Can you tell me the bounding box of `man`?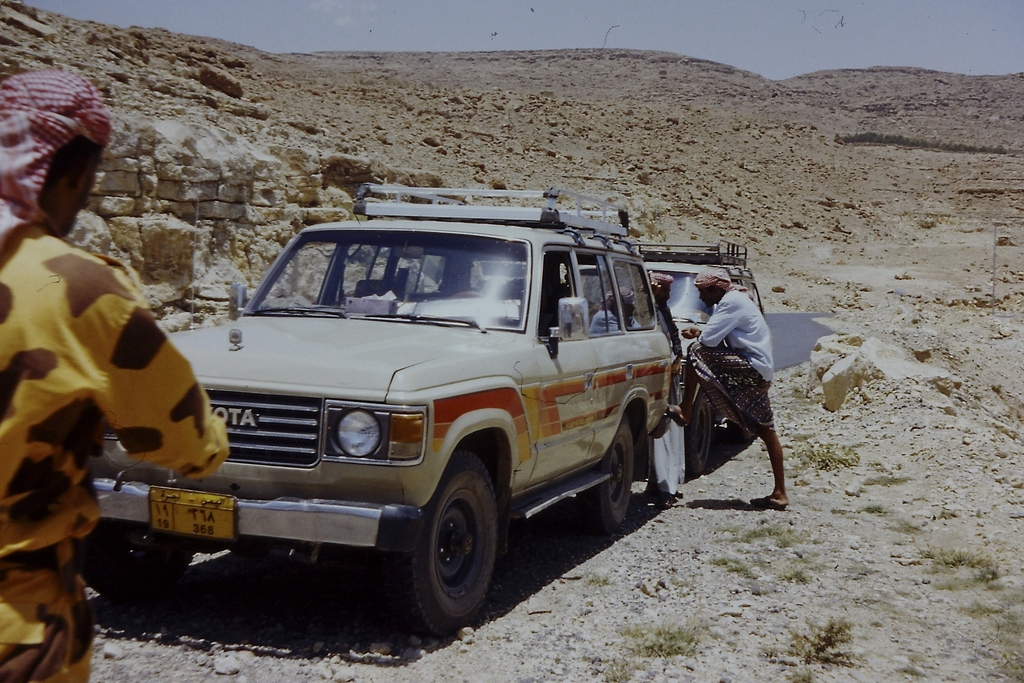
(666,266,792,523).
